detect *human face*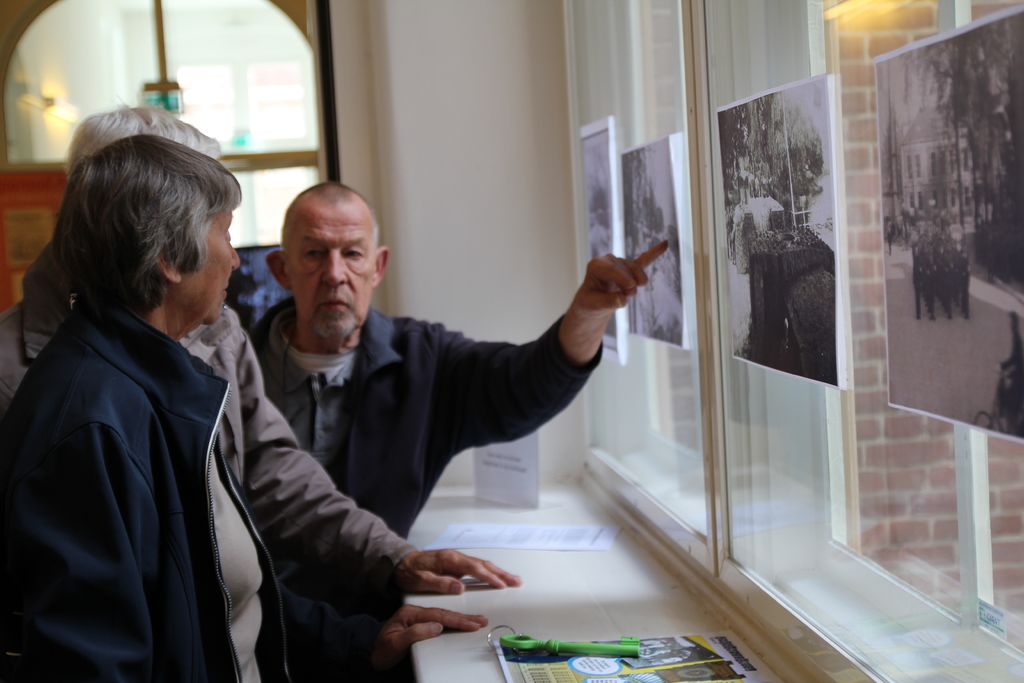
x1=188, y1=214, x2=242, y2=323
